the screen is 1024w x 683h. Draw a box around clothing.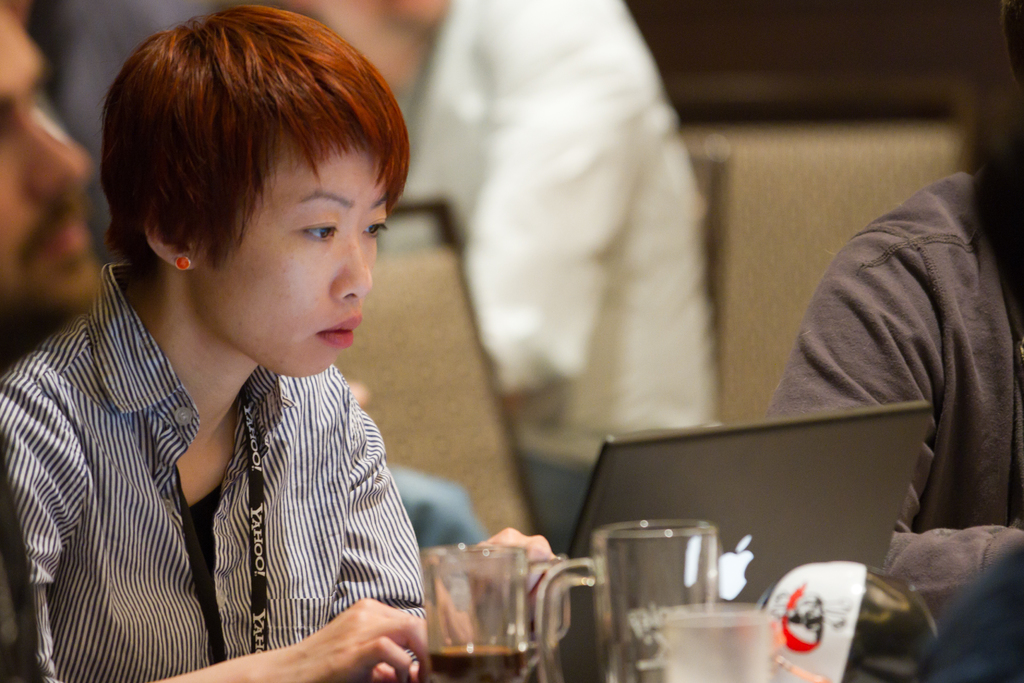
crop(767, 178, 1023, 595).
